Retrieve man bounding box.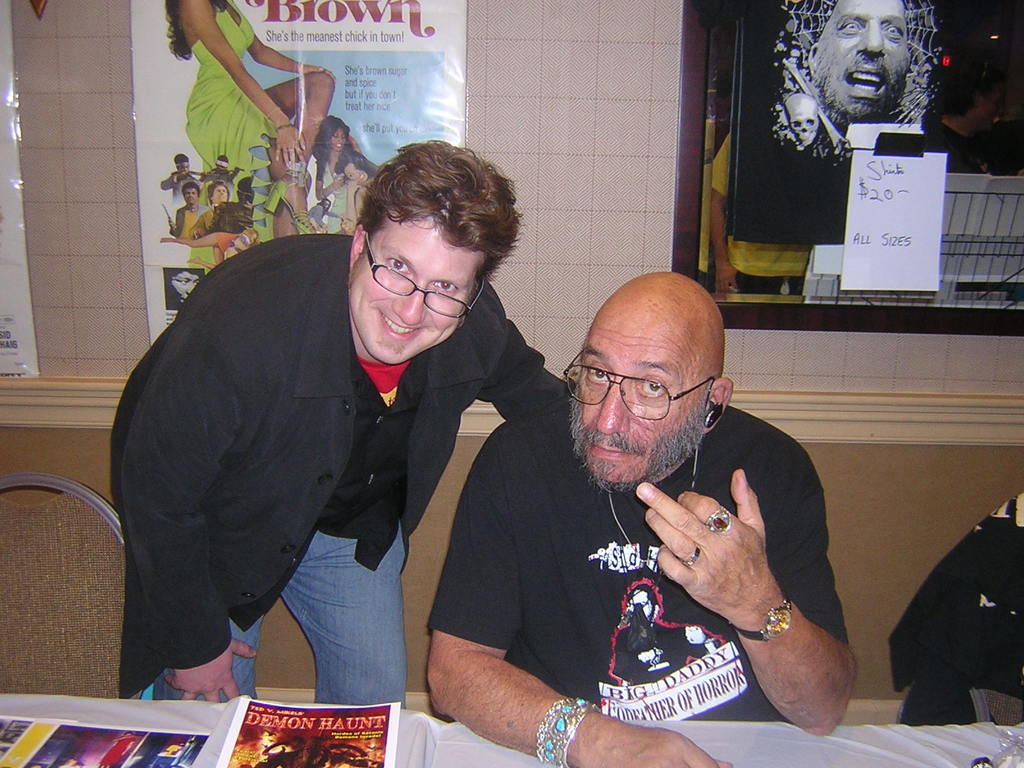
Bounding box: bbox=(172, 180, 202, 246).
